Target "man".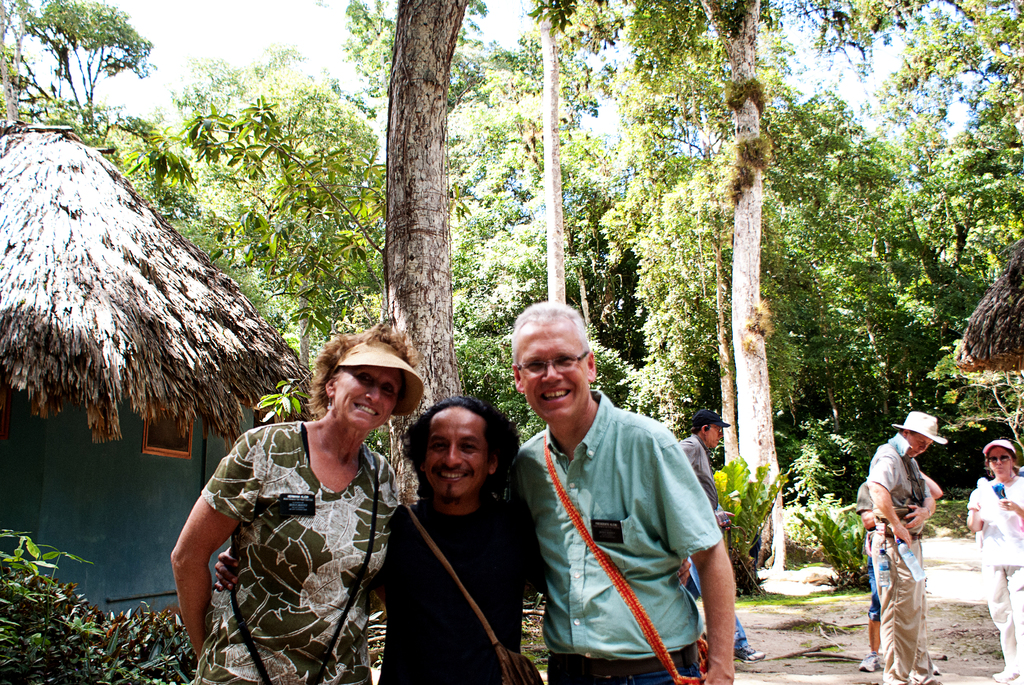
Target region: bbox=(672, 402, 772, 661).
